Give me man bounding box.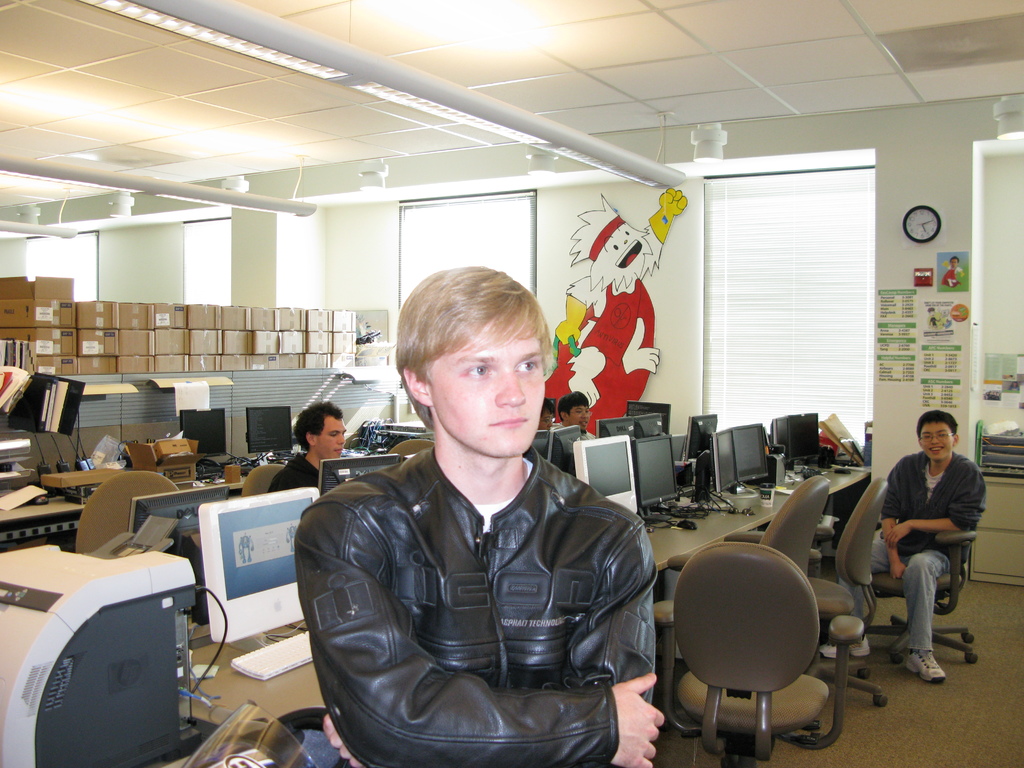
[x1=273, y1=401, x2=351, y2=498].
